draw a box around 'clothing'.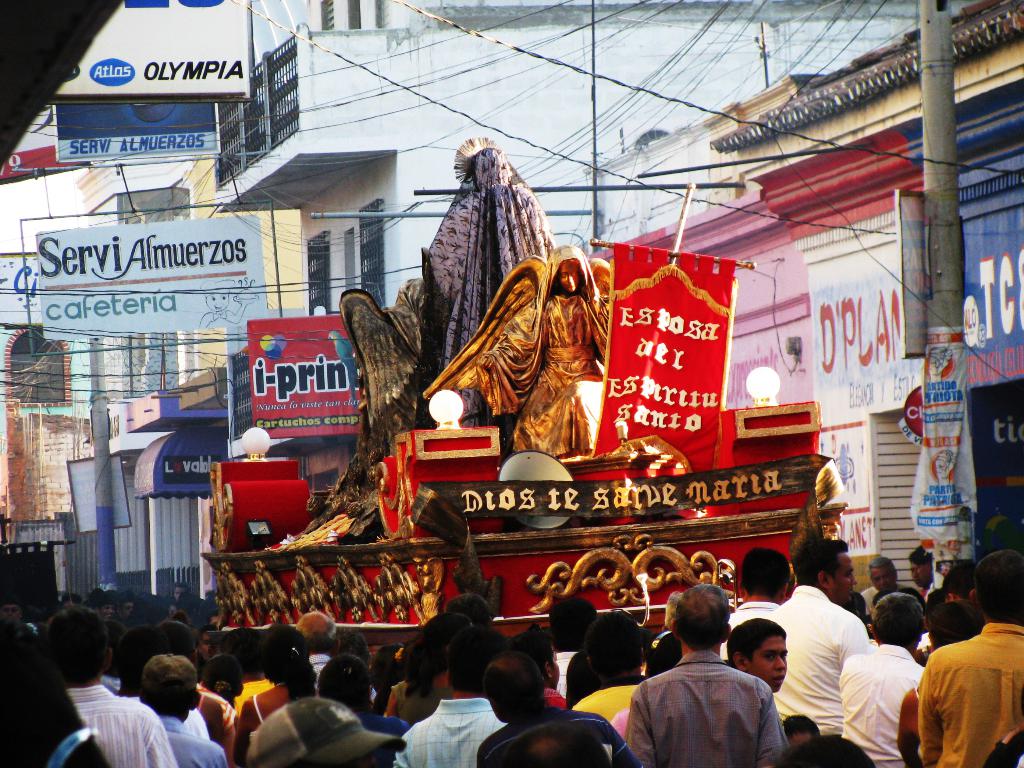
(248,698,267,747).
